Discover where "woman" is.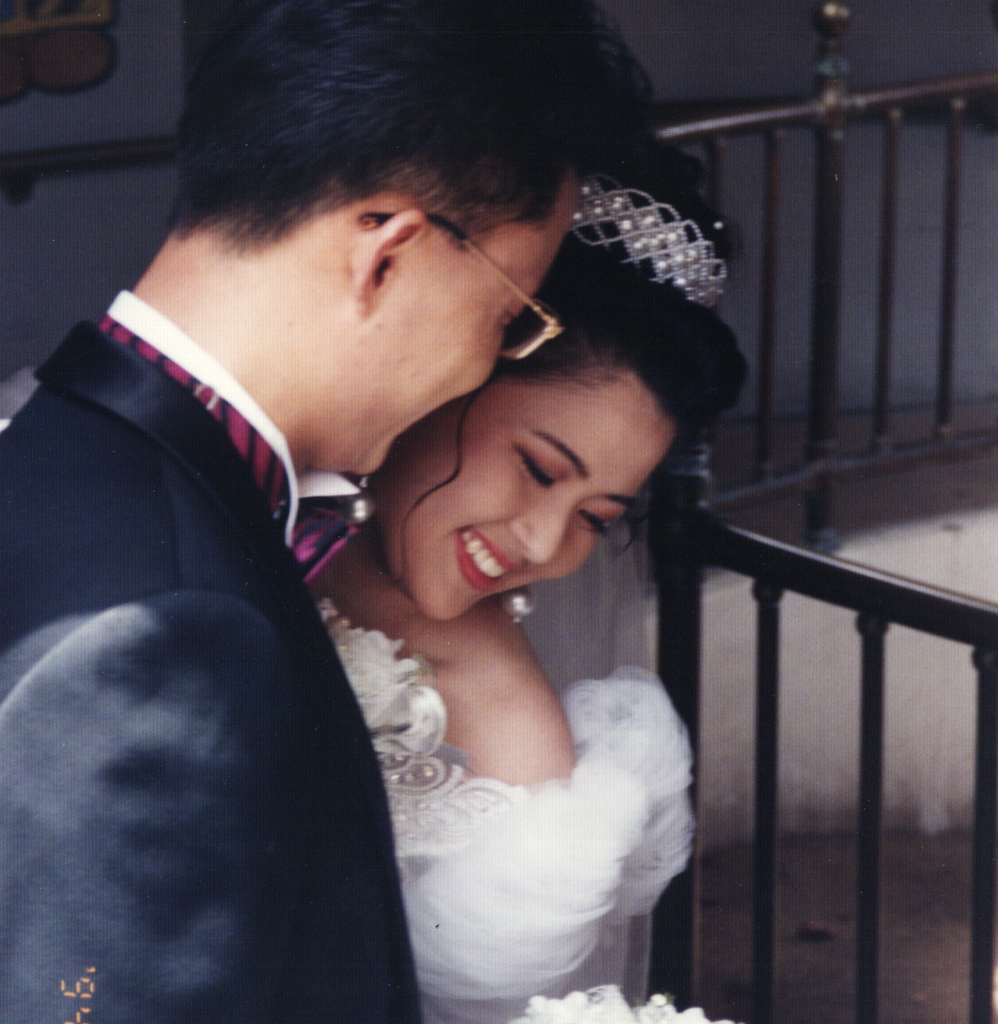
Discovered at bbox(0, 134, 736, 1023).
